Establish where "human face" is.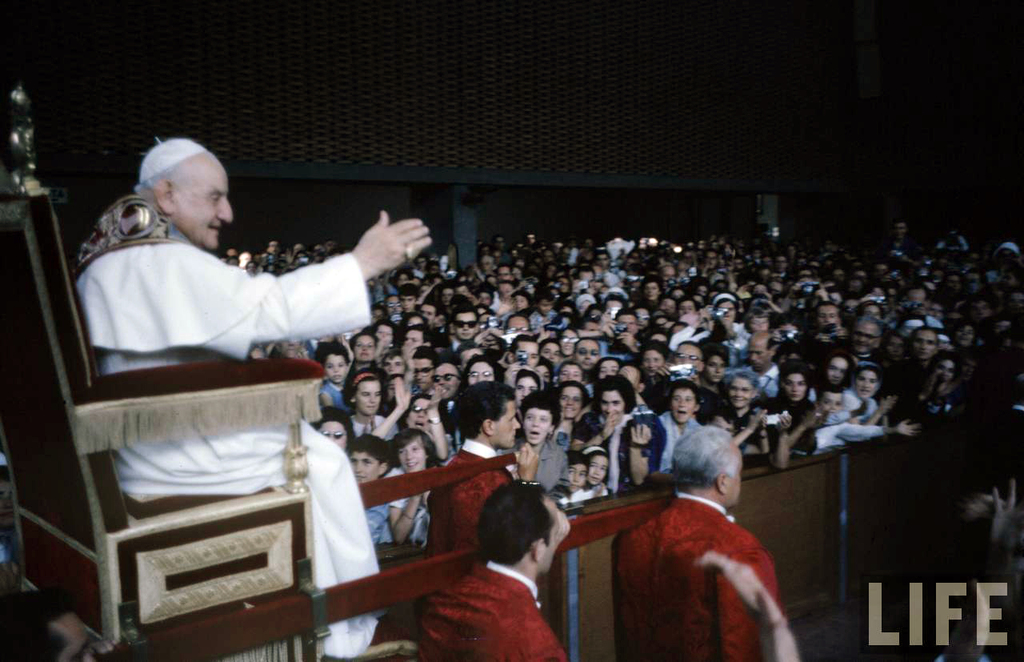
Established at 586:320:602:332.
